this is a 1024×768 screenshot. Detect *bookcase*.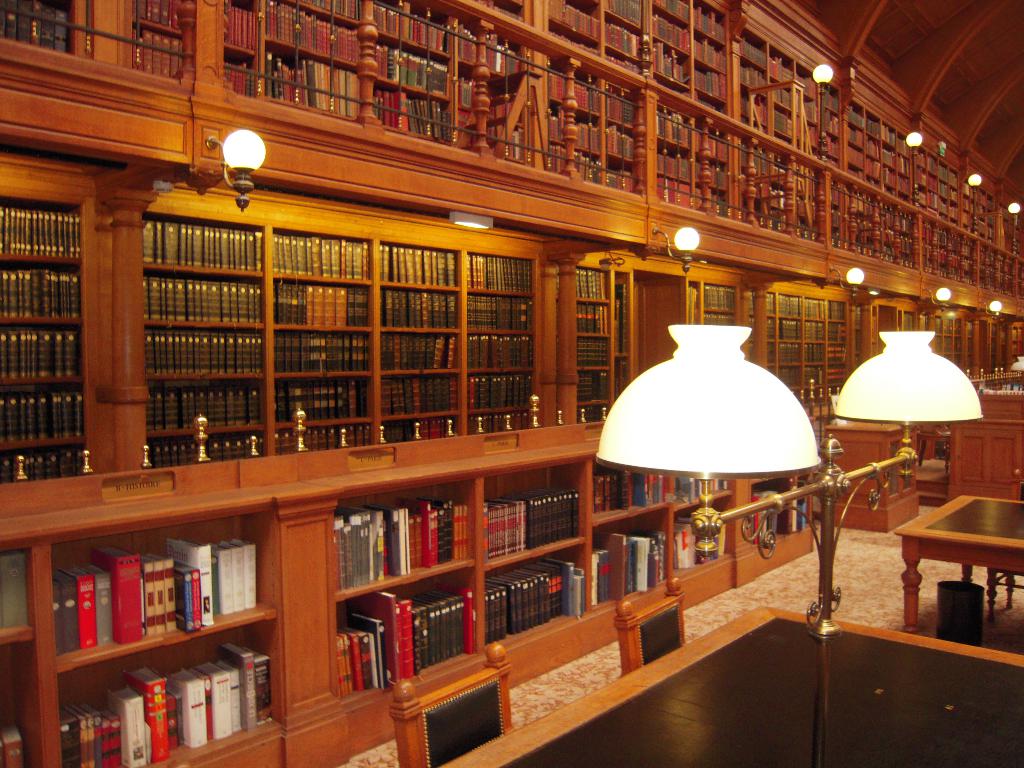
[0,154,96,486].
